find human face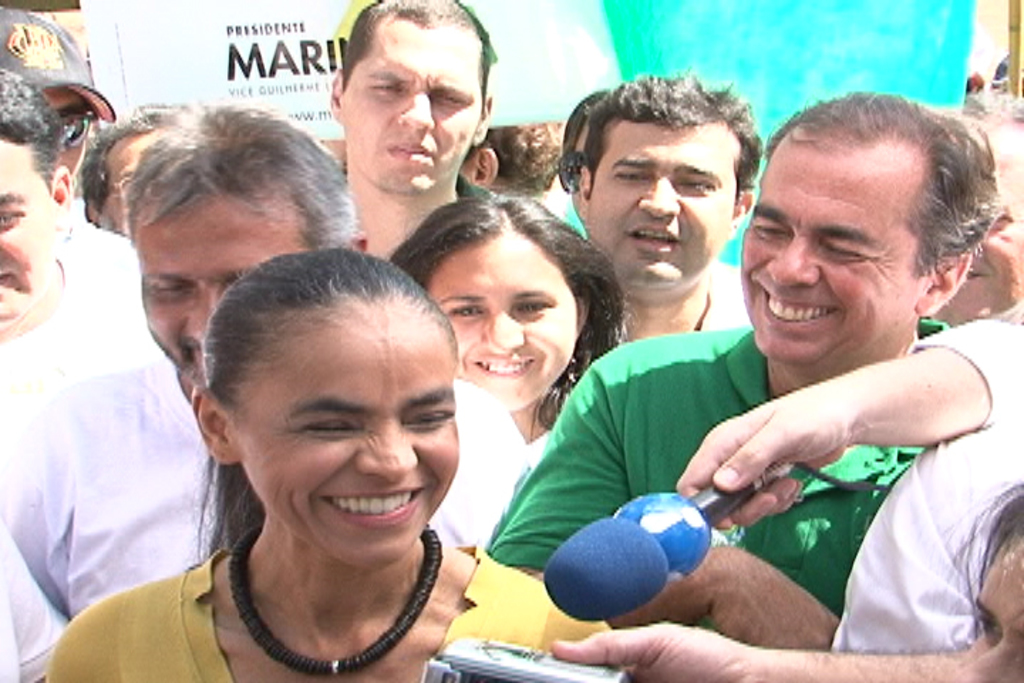
(x1=343, y1=24, x2=479, y2=198)
